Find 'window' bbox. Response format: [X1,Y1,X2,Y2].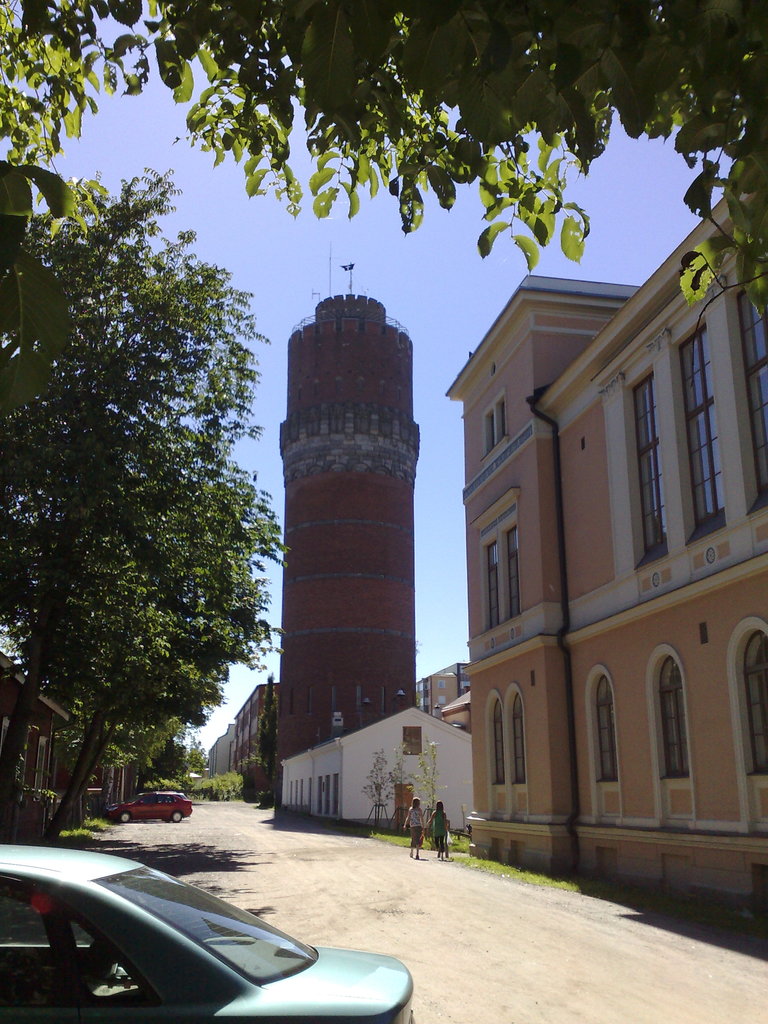
[508,691,527,790].
